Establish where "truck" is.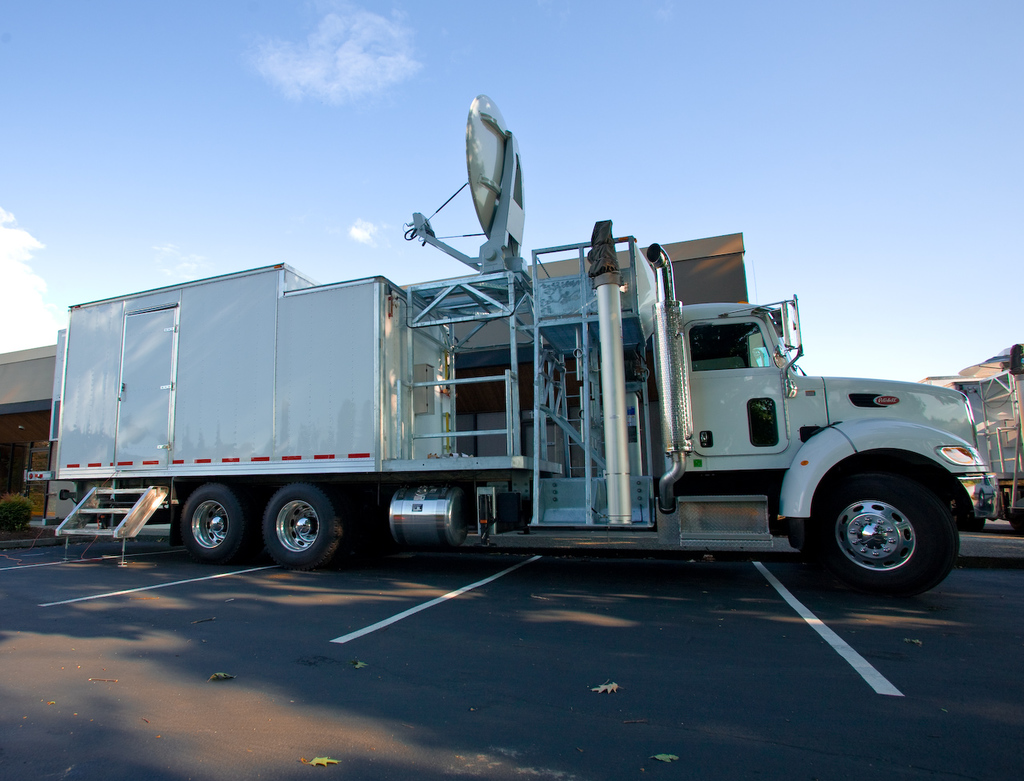
Established at BBox(910, 371, 1023, 535).
